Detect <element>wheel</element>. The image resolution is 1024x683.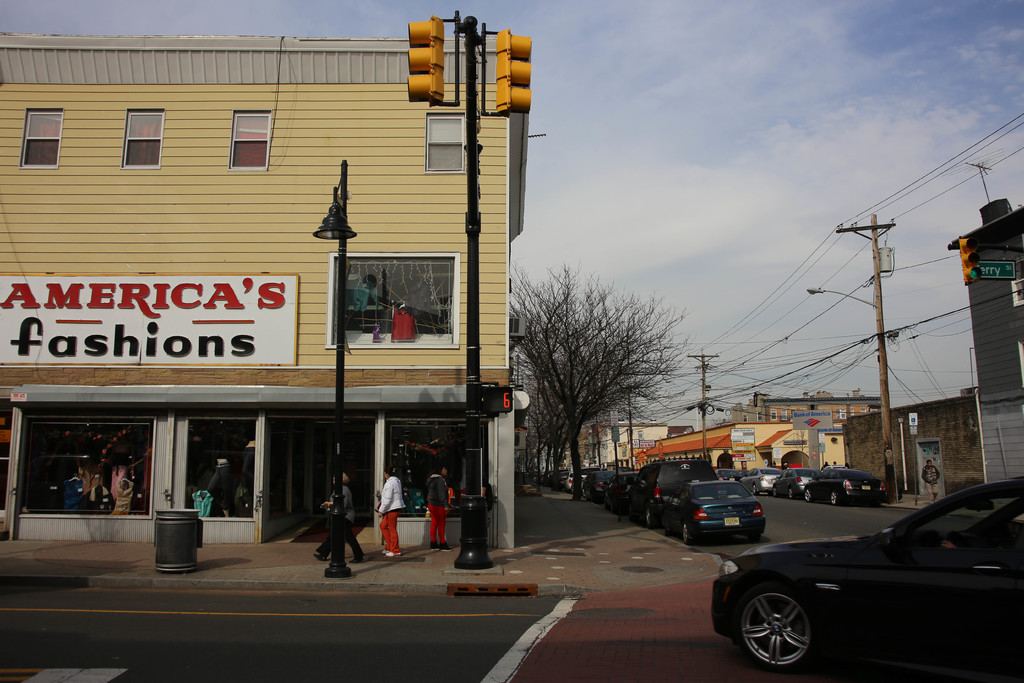
x1=804, y1=488, x2=817, y2=500.
